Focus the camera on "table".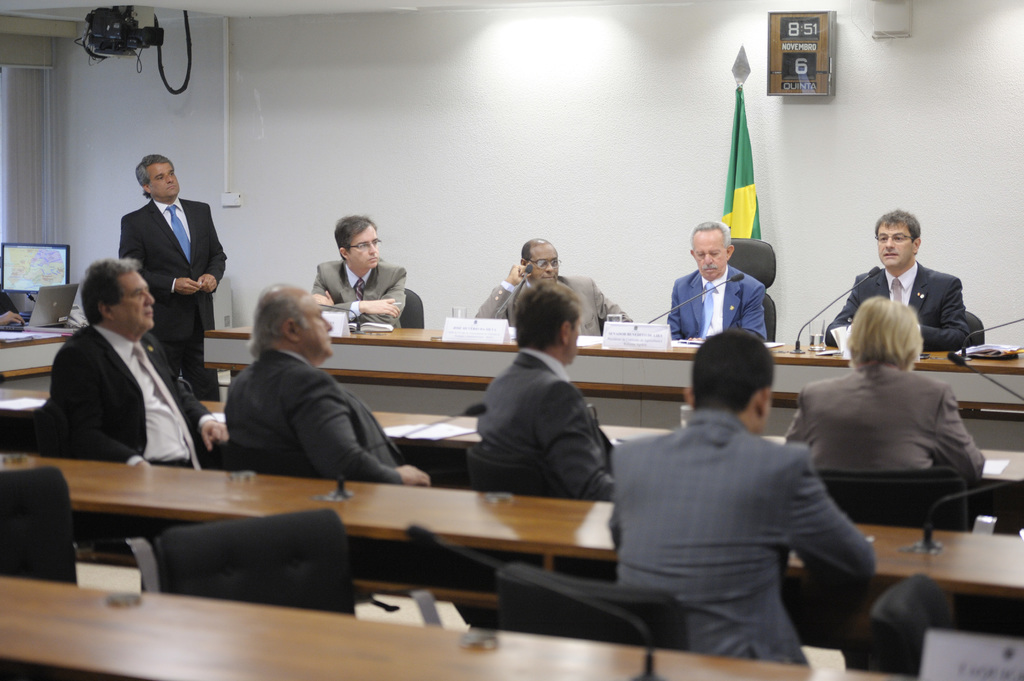
Focus region: (0,323,75,389).
